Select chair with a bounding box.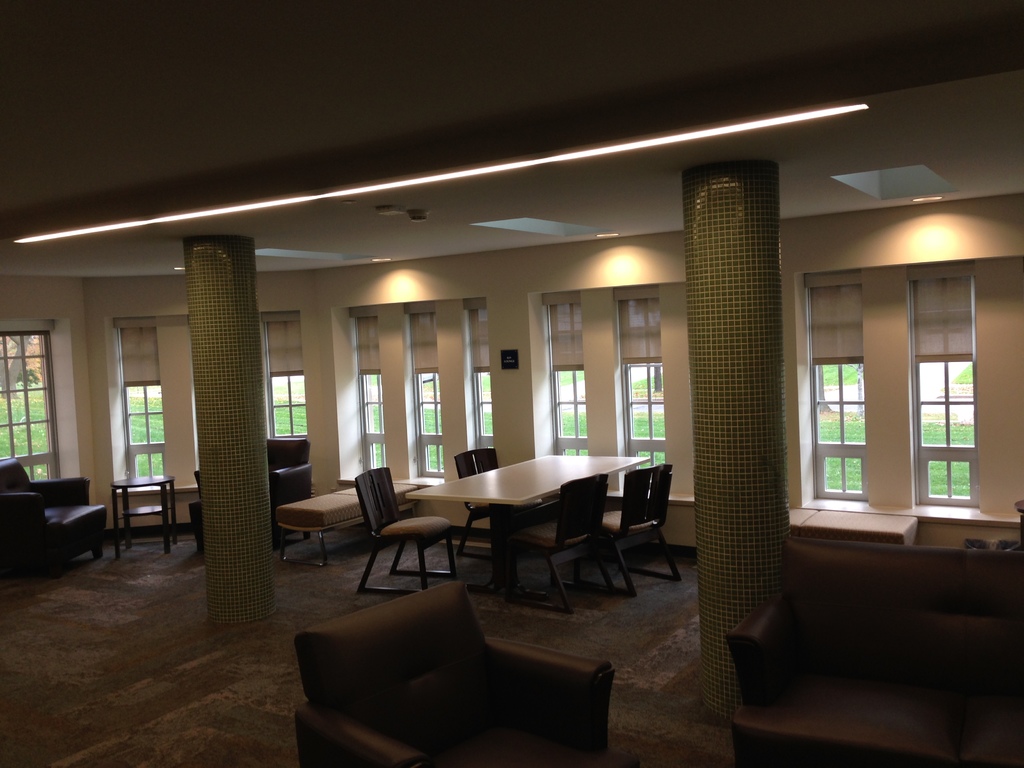
{"x1": 598, "y1": 462, "x2": 679, "y2": 601}.
